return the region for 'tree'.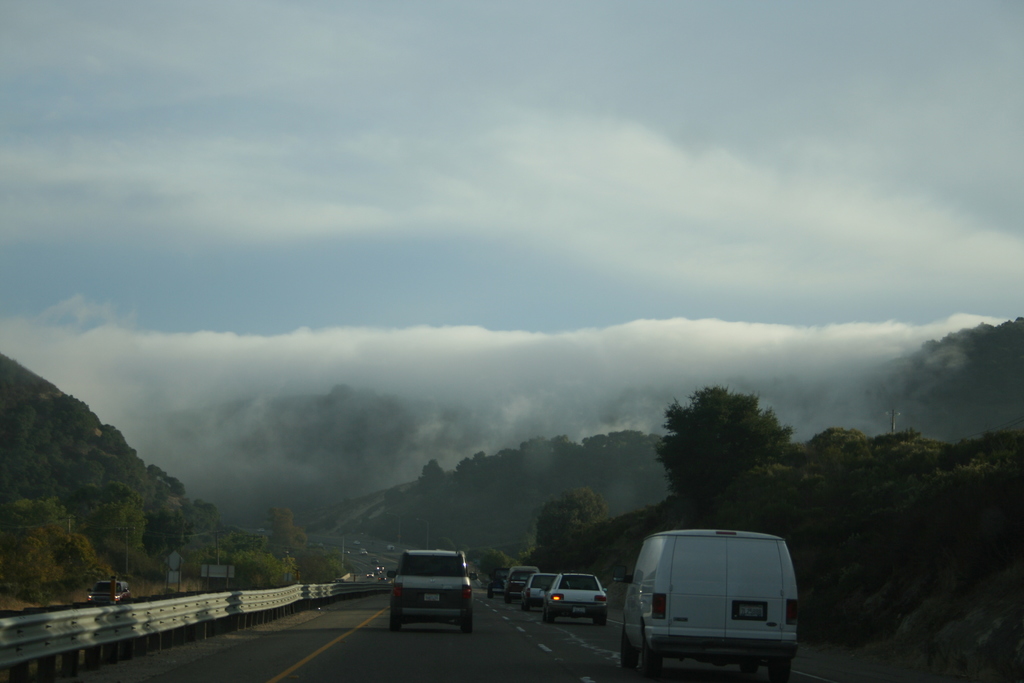
(531,483,601,567).
